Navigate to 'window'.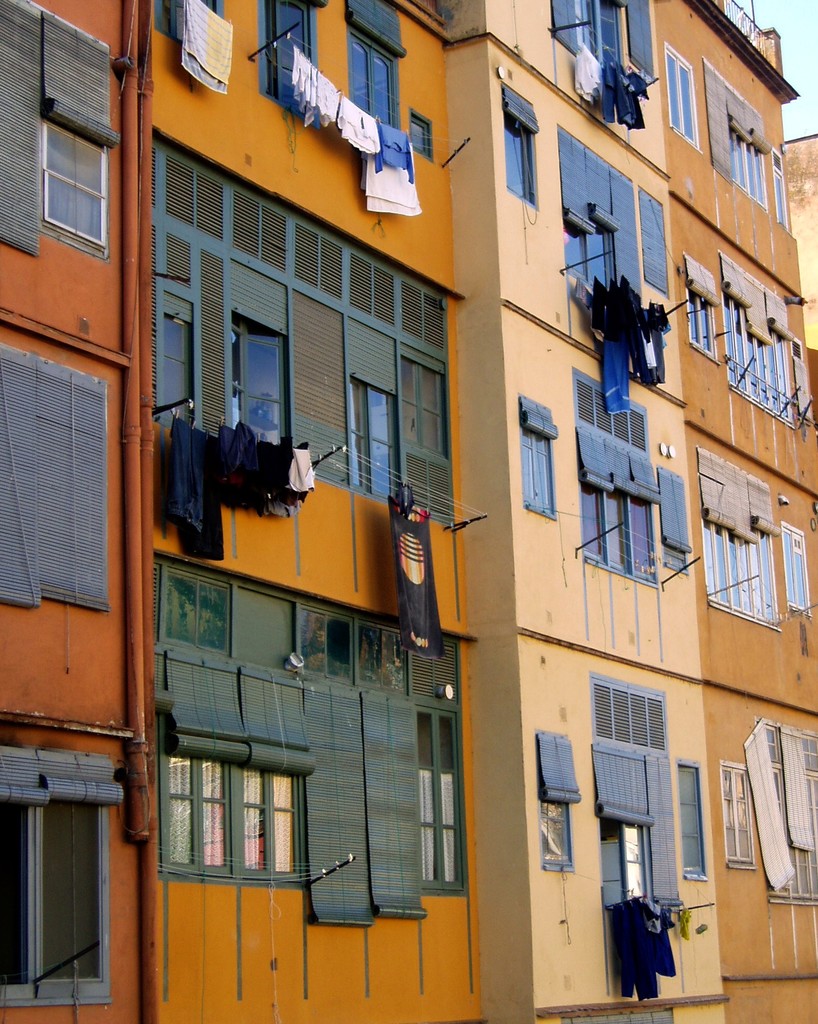
Navigation target: [150,136,456,525].
